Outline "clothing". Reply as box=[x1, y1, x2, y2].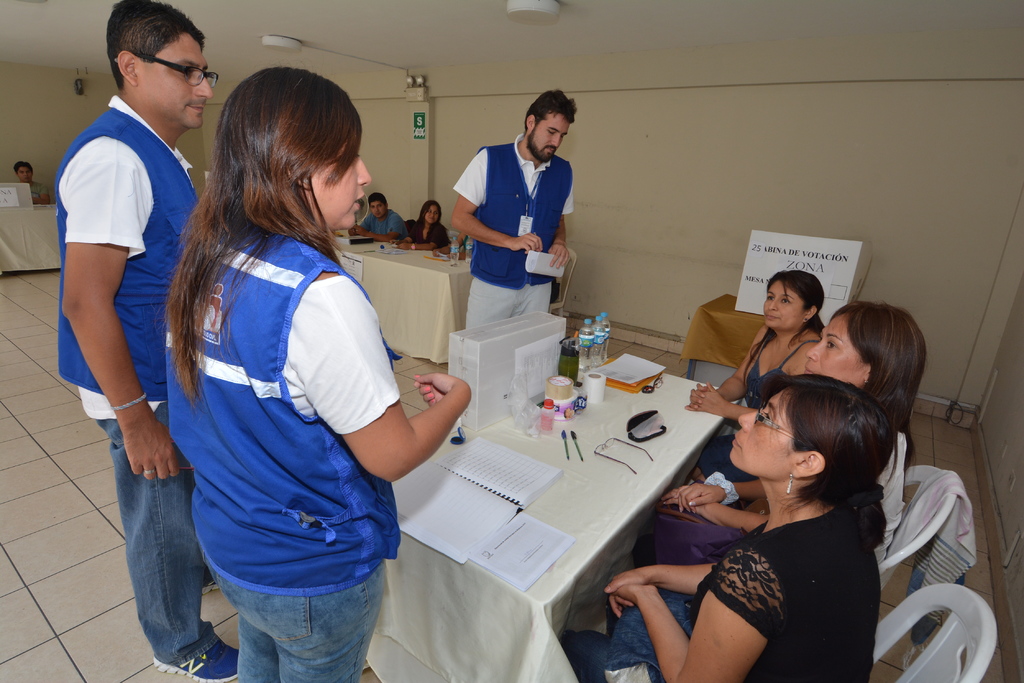
box=[63, 99, 200, 652].
